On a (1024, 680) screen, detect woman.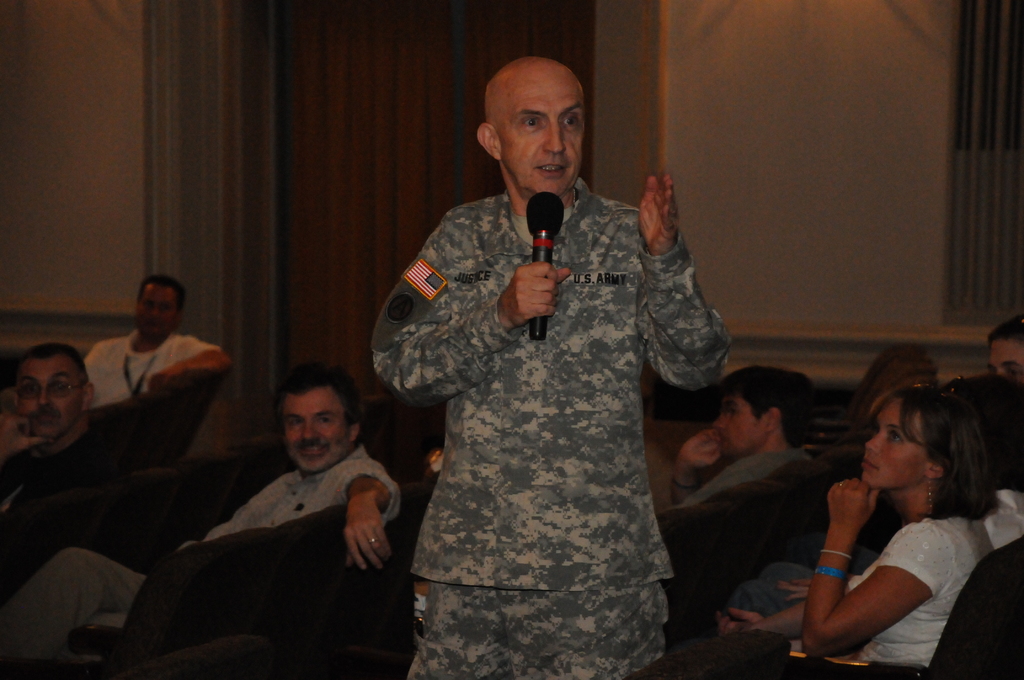
[650,366,998,679].
